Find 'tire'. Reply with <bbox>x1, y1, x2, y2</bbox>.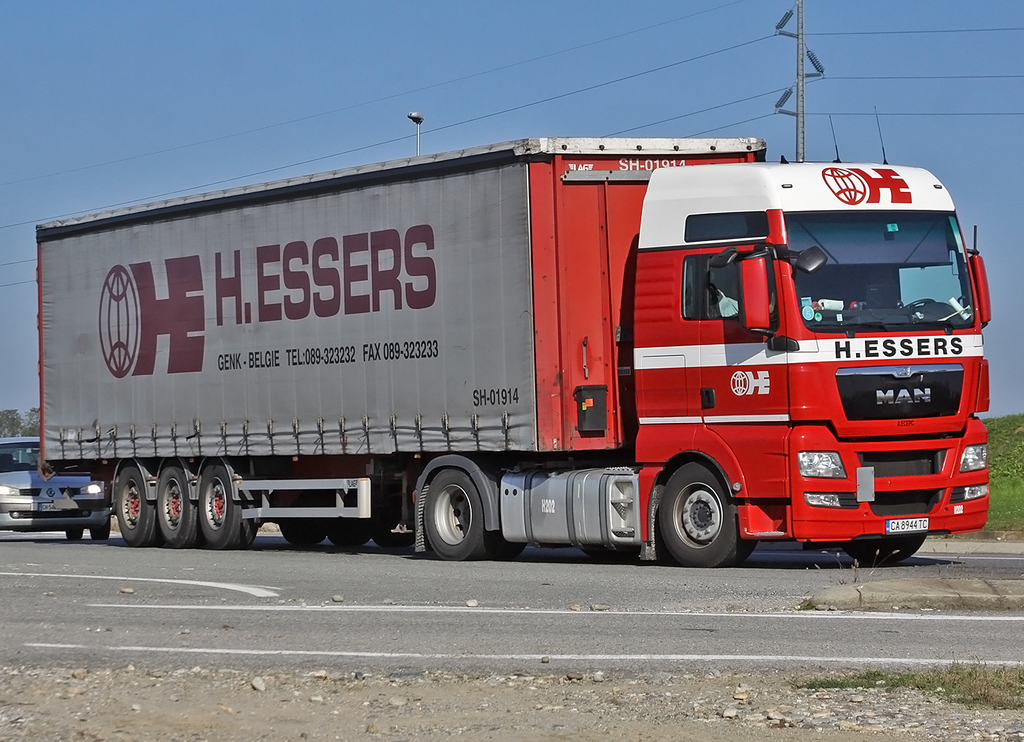
<bbox>425, 465, 483, 561</bbox>.
